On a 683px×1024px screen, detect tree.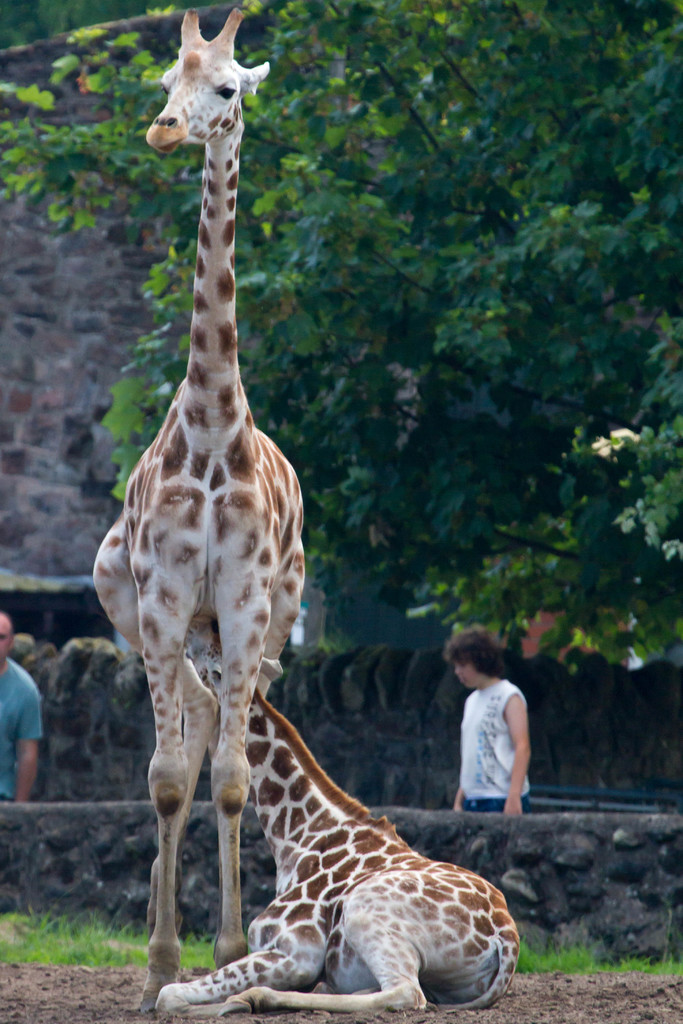
[x1=0, y1=0, x2=682, y2=665].
